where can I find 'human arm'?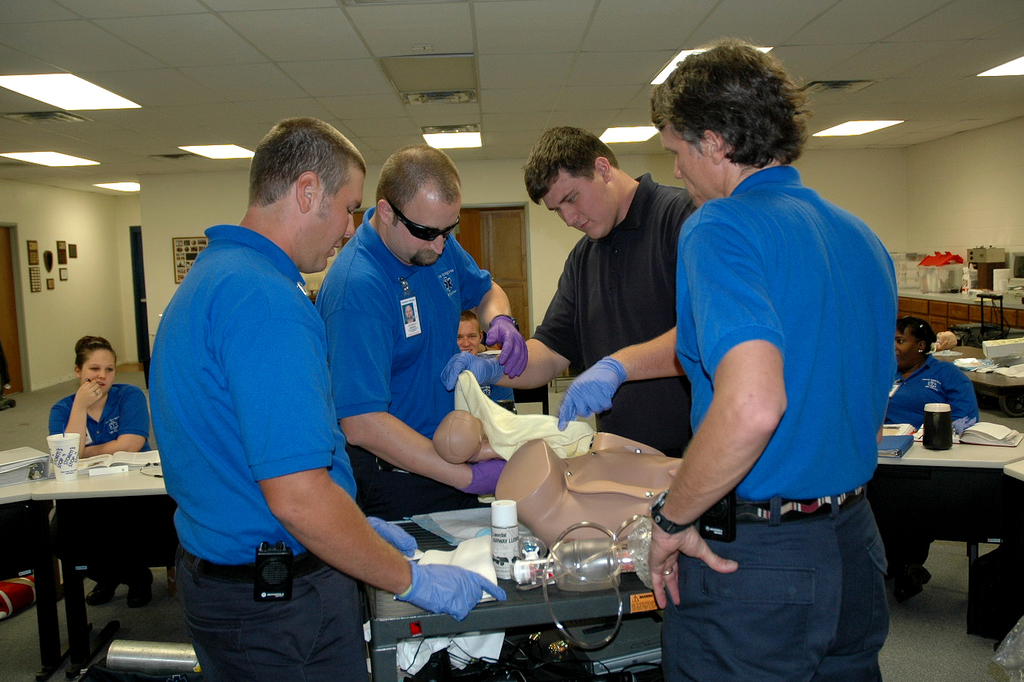
You can find it at 643, 199, 785, 620.
